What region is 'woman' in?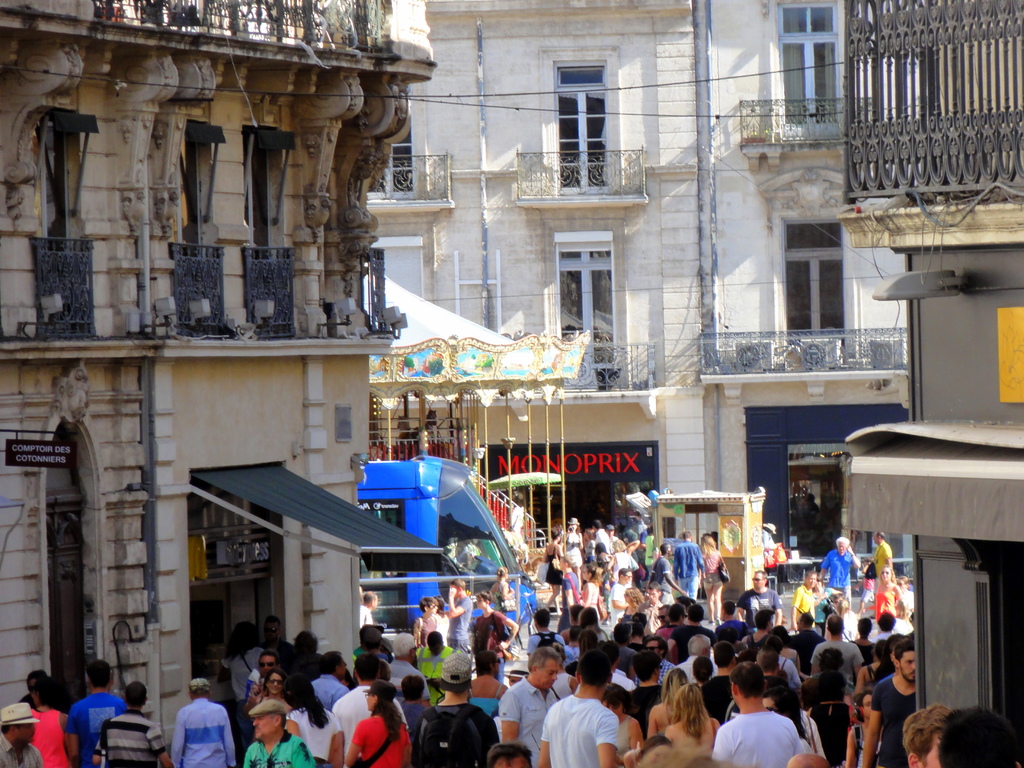
<box>665,684,721,753</box>.
